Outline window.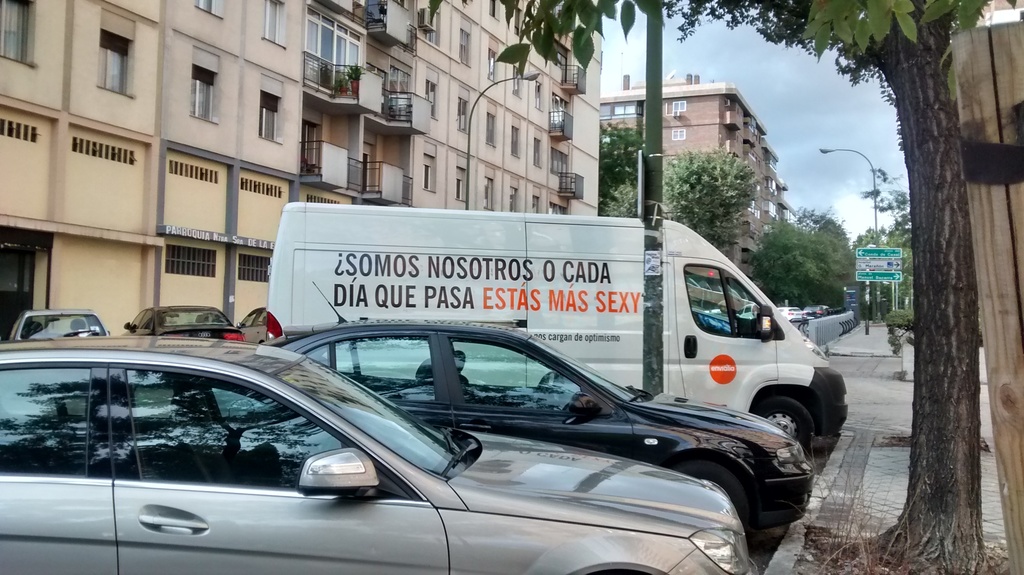
Outline: {"x1": 550, "y1": 93, "x2": 568, "y2": 132}.
